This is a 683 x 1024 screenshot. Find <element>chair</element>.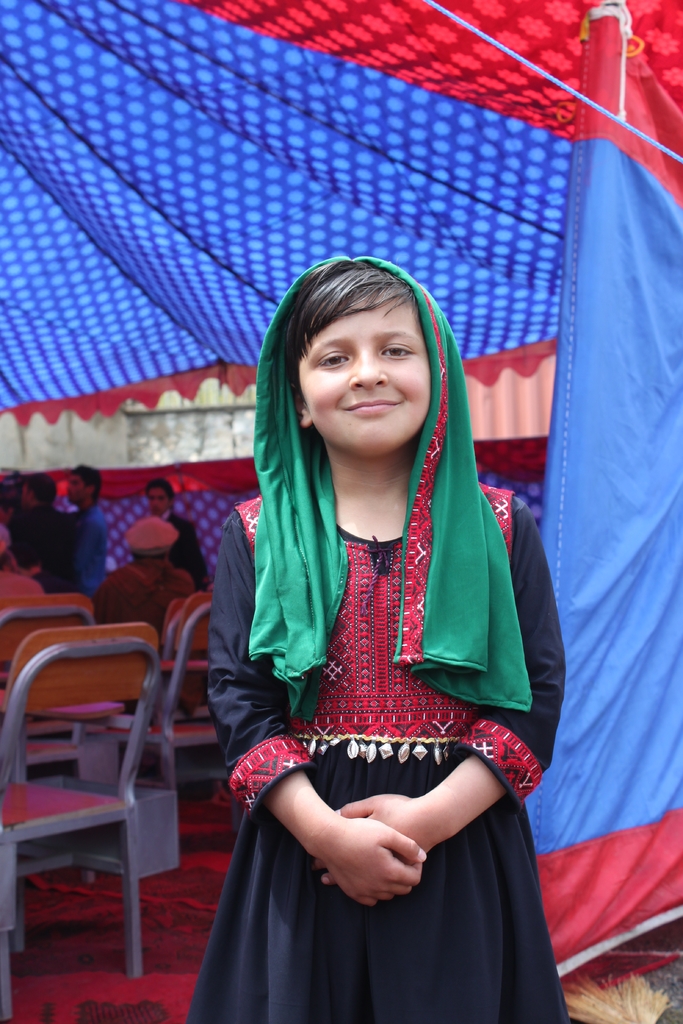
Bounding box: (left=0, top=592, right=97, bottom=679).
